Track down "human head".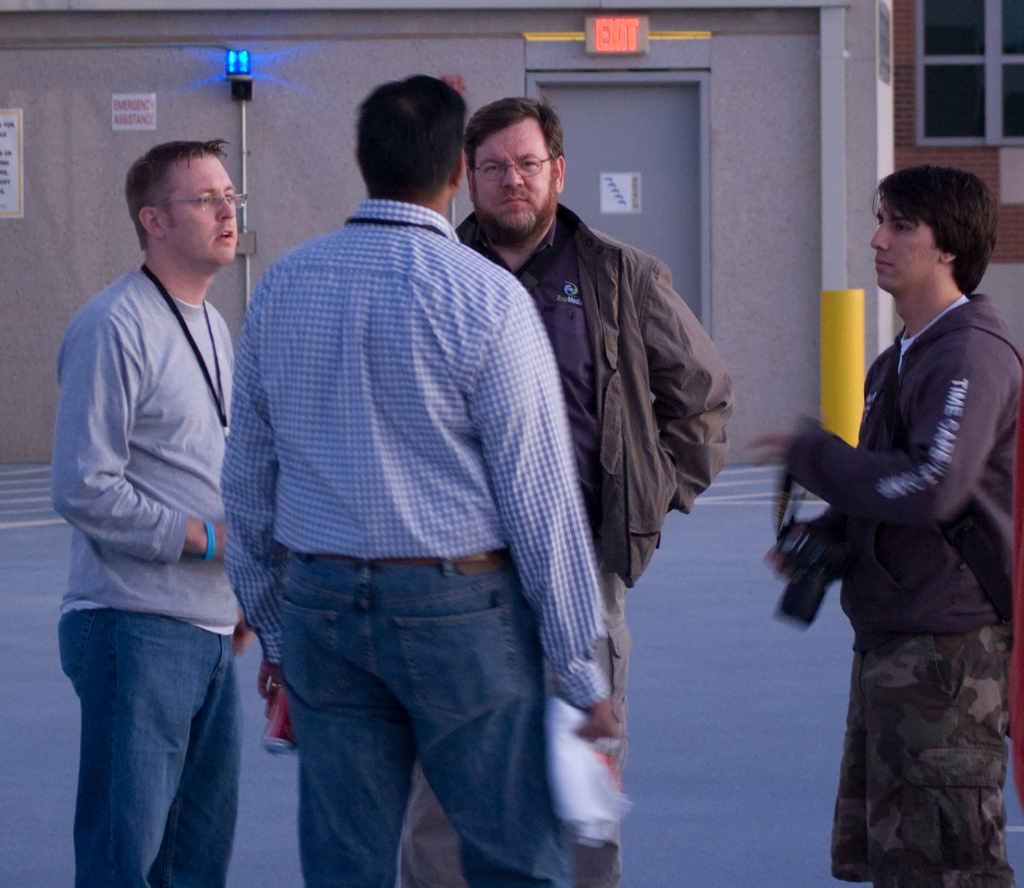
Tracked to 460 96 567 227.
